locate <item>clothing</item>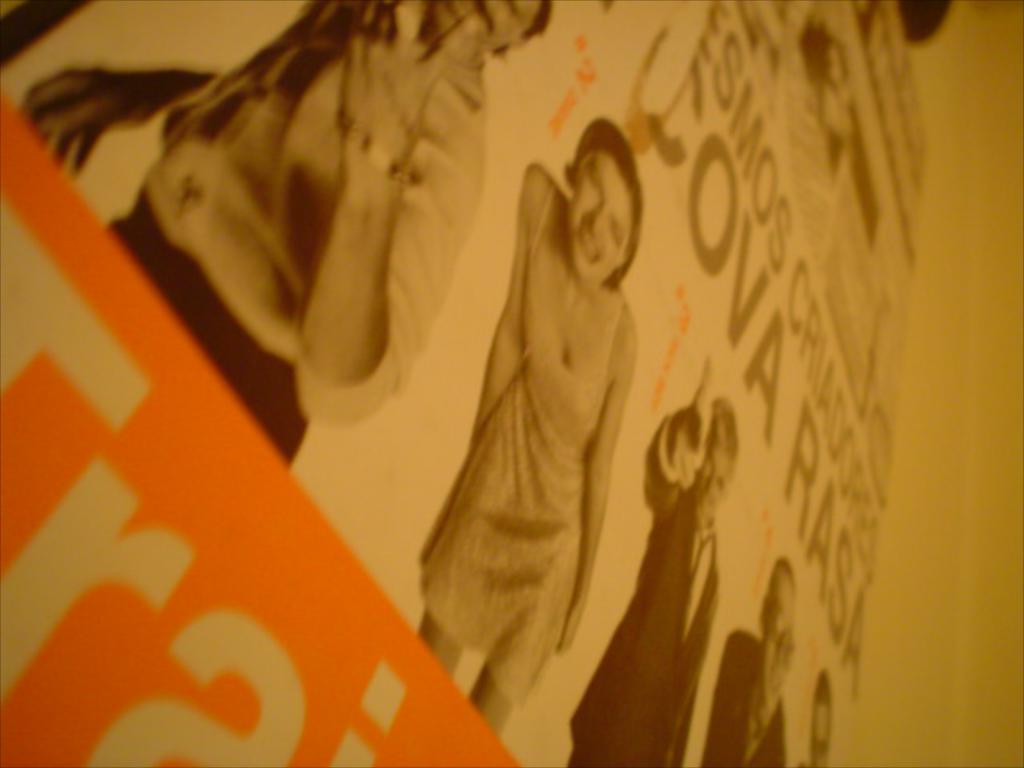
(80, 0, 498, 442)
